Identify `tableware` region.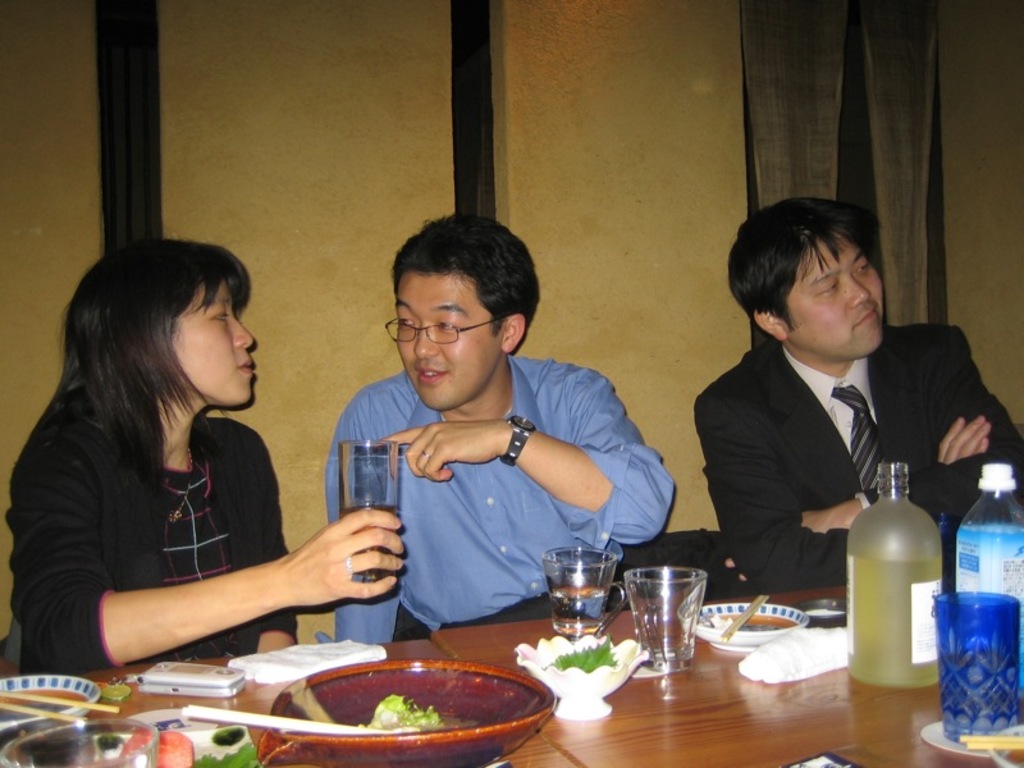
Region: <bbox>334, 430, 406, 576</bbox>.
